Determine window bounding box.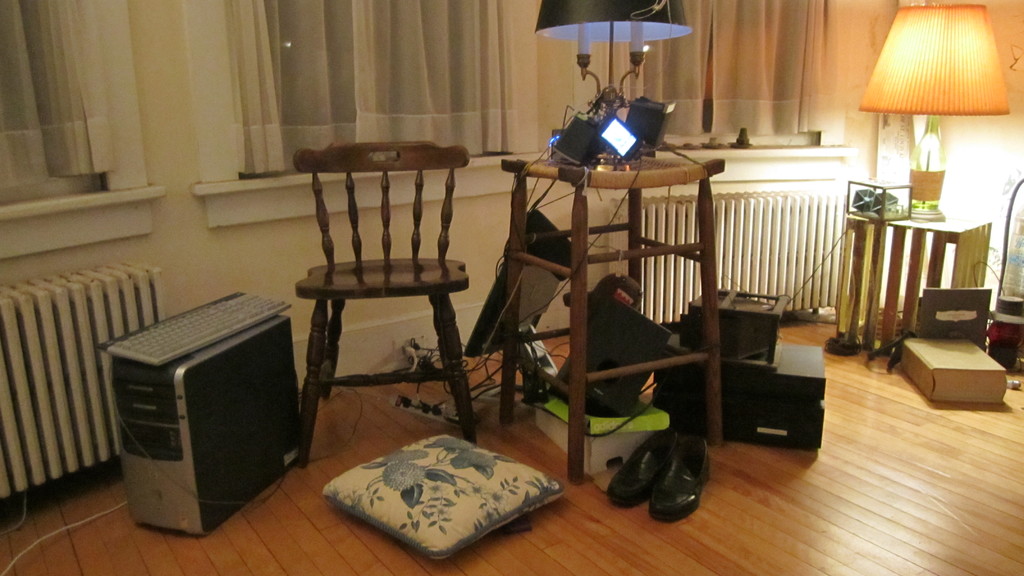
Determined: Rect(526, 0, 824, 157).
